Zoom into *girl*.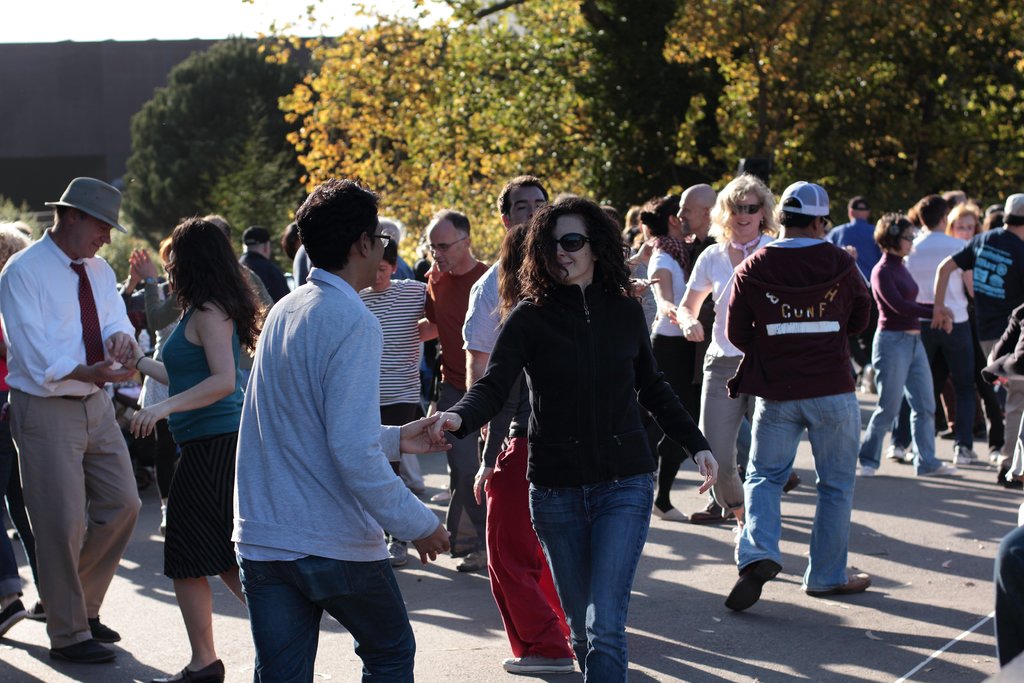
Zoom target: BBox(676, 168, 774, 518).
